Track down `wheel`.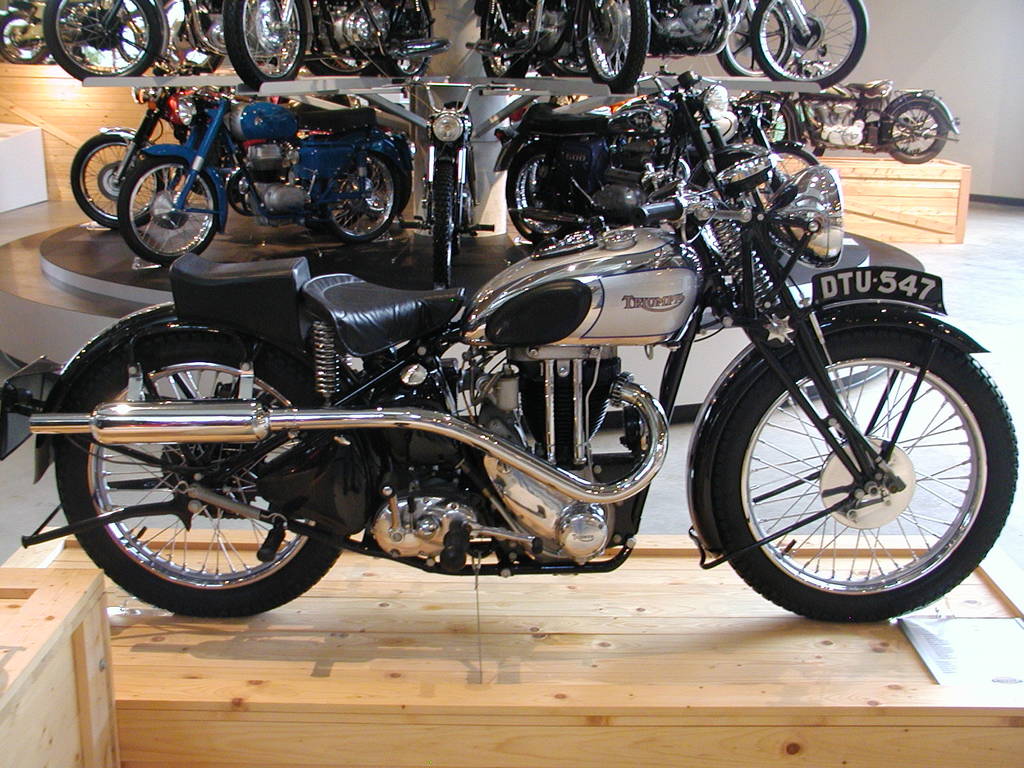
Tracked to (714,0,788,76).
